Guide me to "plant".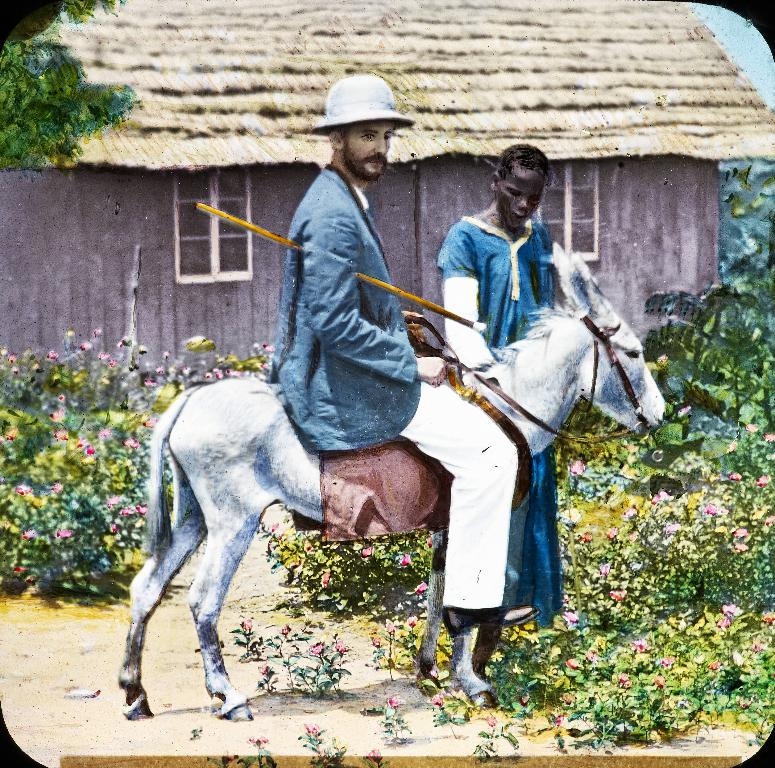
Guidance: region(372, 618, 393, 678).
